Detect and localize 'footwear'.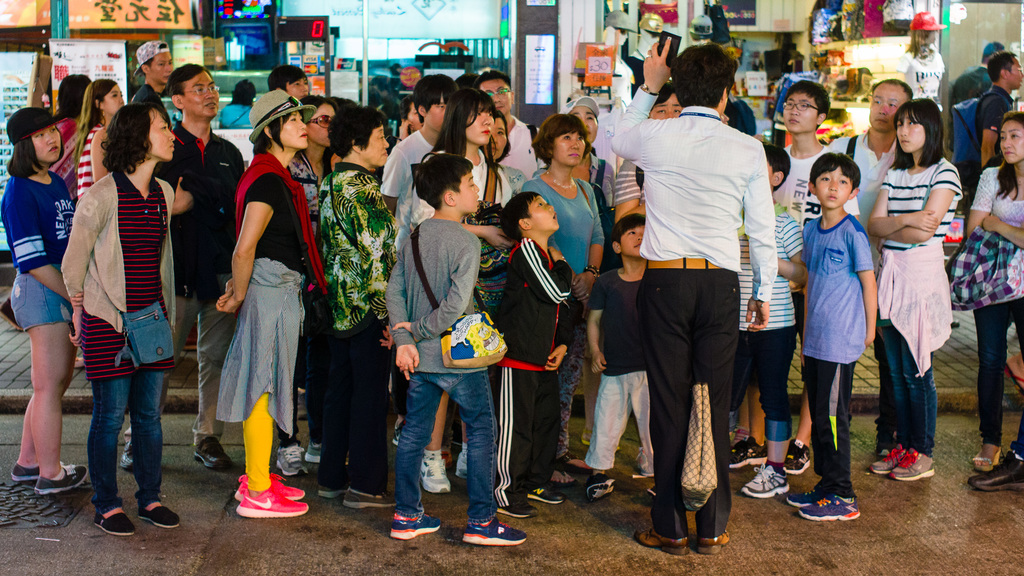
Localized at <region>339, 485, 396, 511</region>.
